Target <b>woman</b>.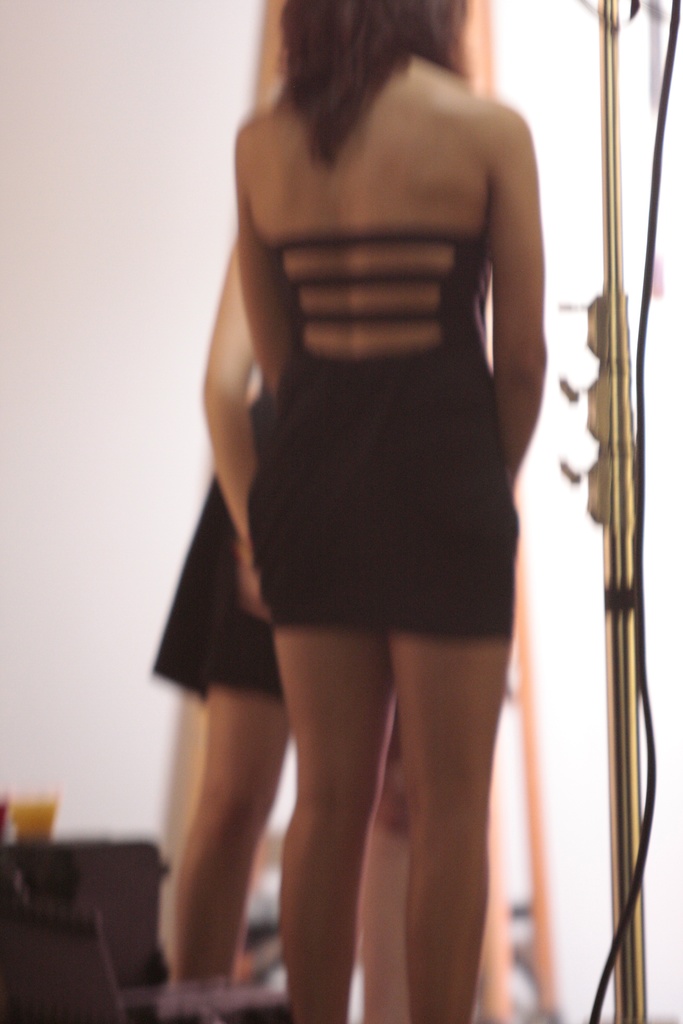
Target region: (144, 0, 591, 969).
